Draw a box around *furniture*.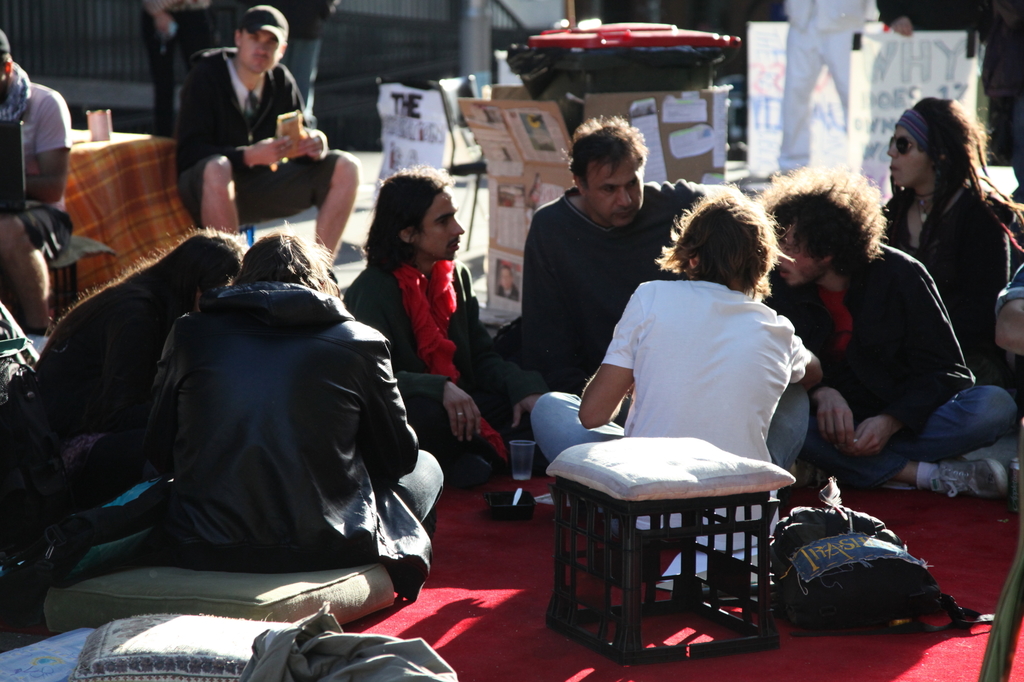
x1=54, y1=129, x2=194, y2=307.
